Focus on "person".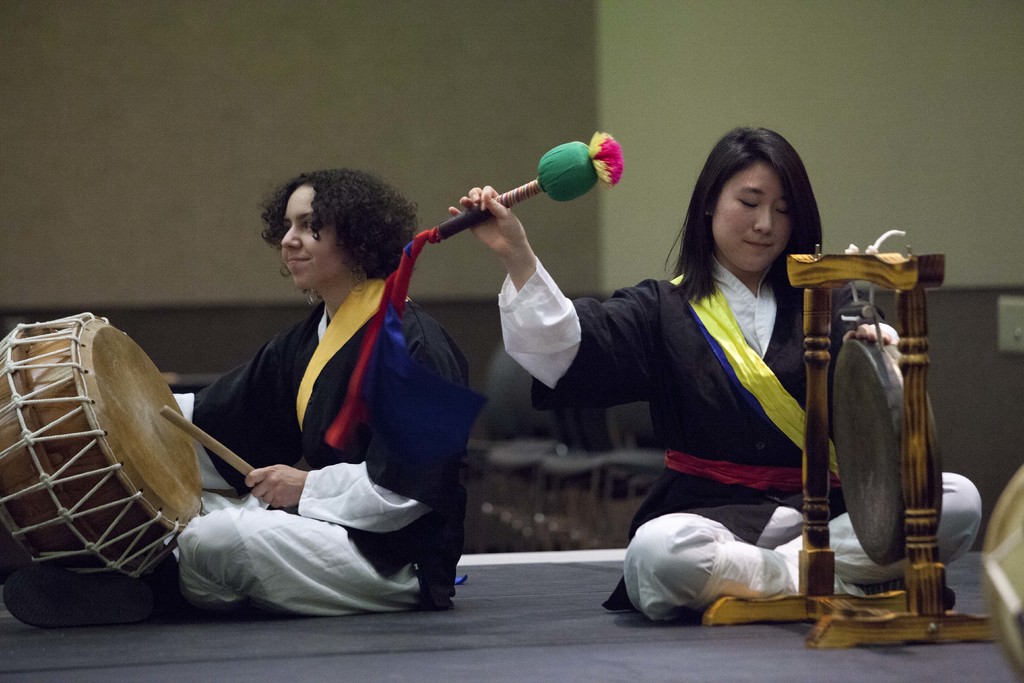
Focused at select_region(452, 133, 984, 612).
